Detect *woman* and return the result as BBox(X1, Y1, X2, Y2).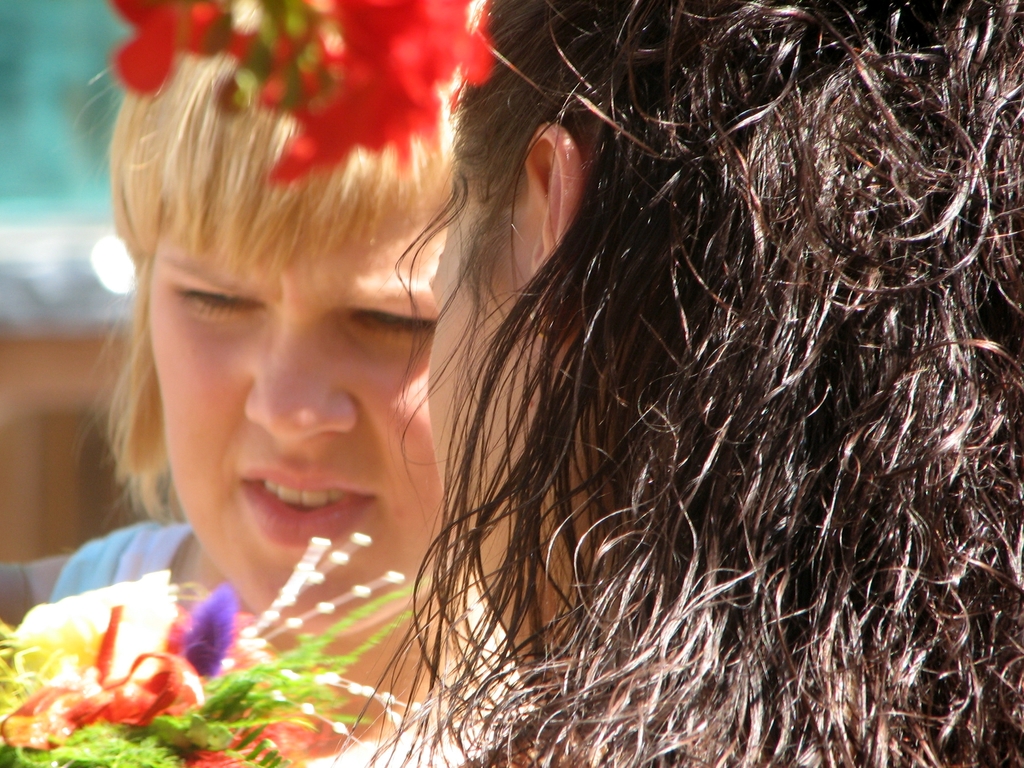
BBox(329, 0, 1023, 767).
